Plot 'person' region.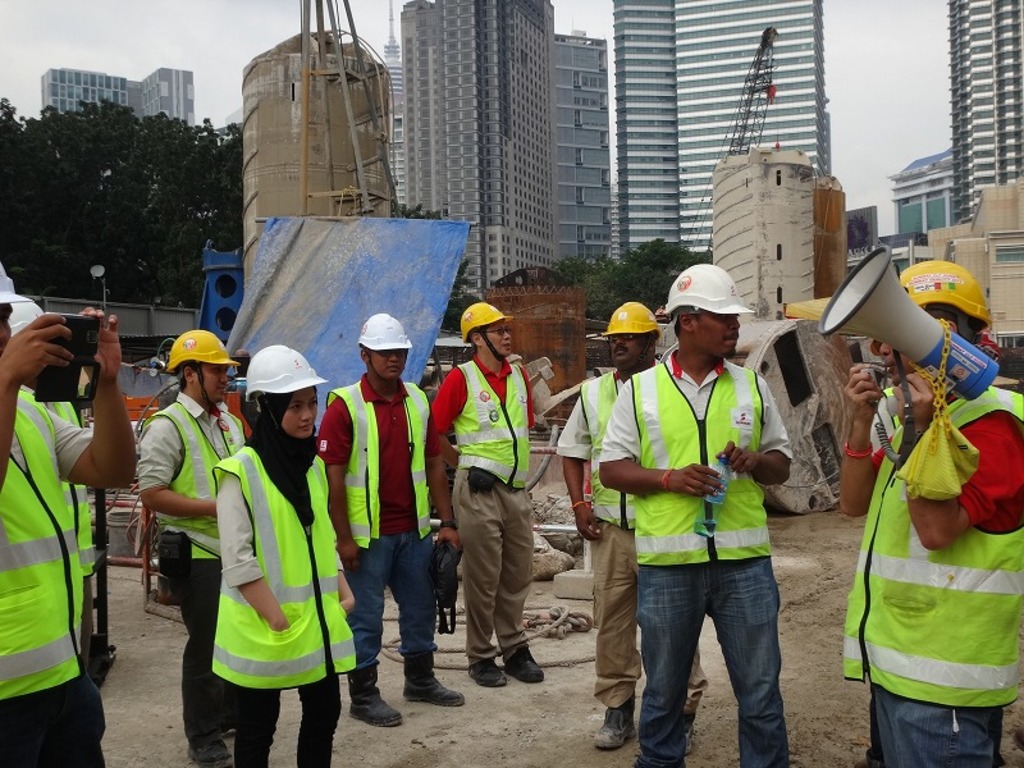
Plotted at l=0, t=280, r=142, b=767.
